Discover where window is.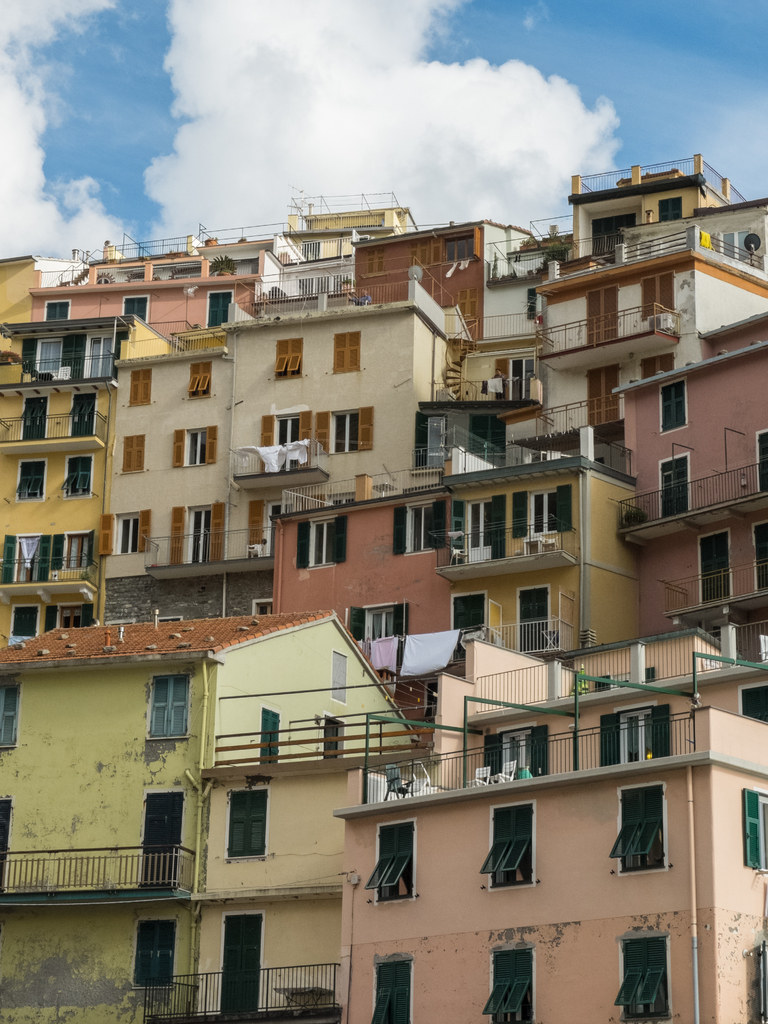
Discovered at [131,368,150,406].
